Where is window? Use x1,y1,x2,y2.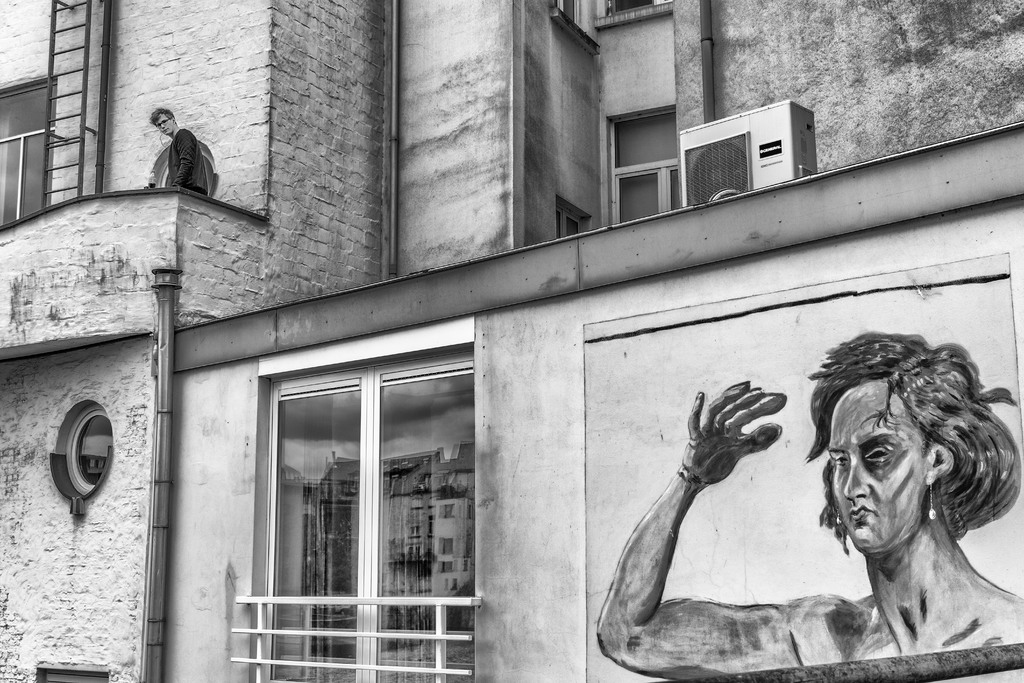
222,309,500,656.
